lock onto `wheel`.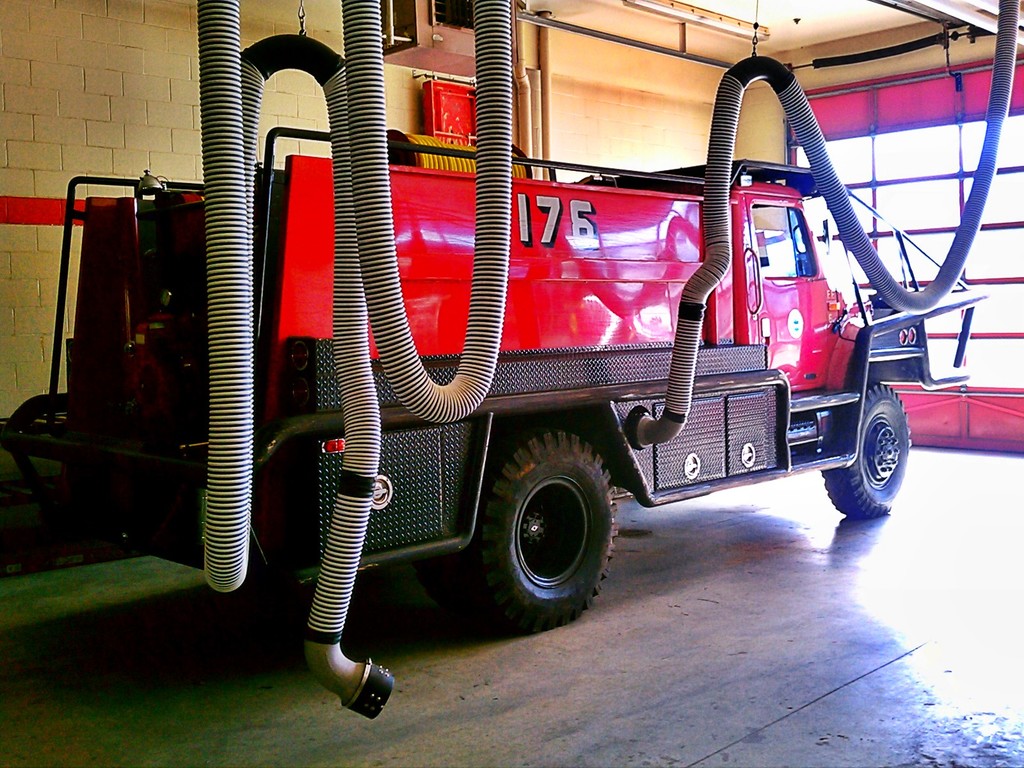
Locked: (411, 550, 503, 629).
